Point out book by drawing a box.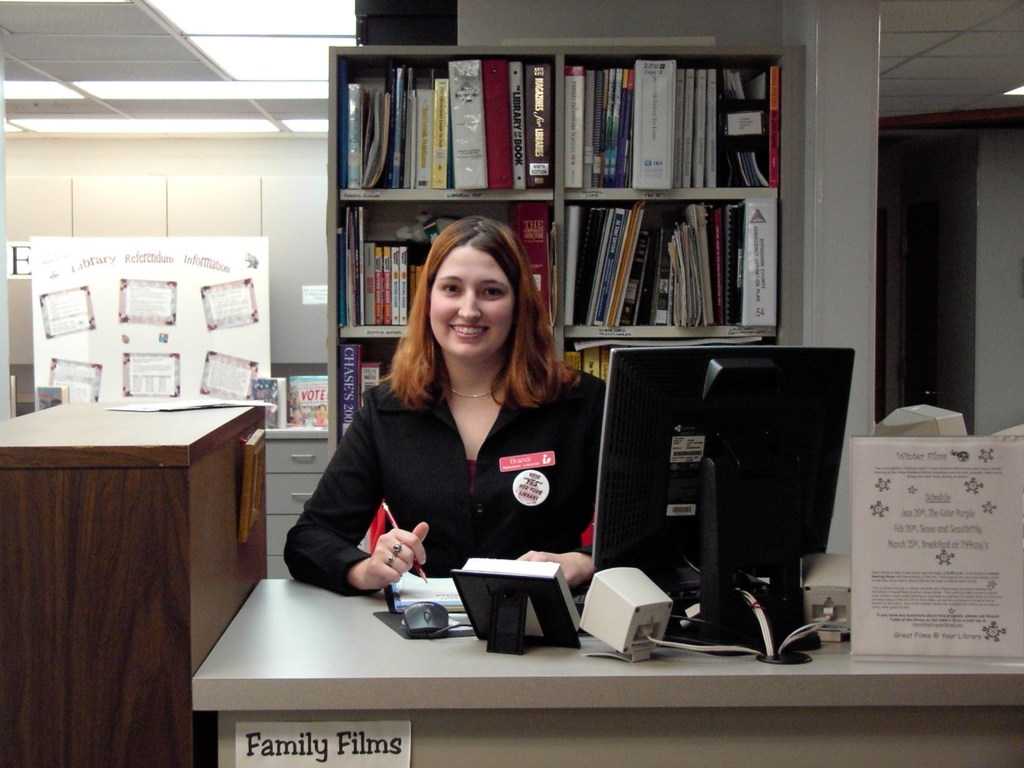
select_region(461, 557, 583, 627).
